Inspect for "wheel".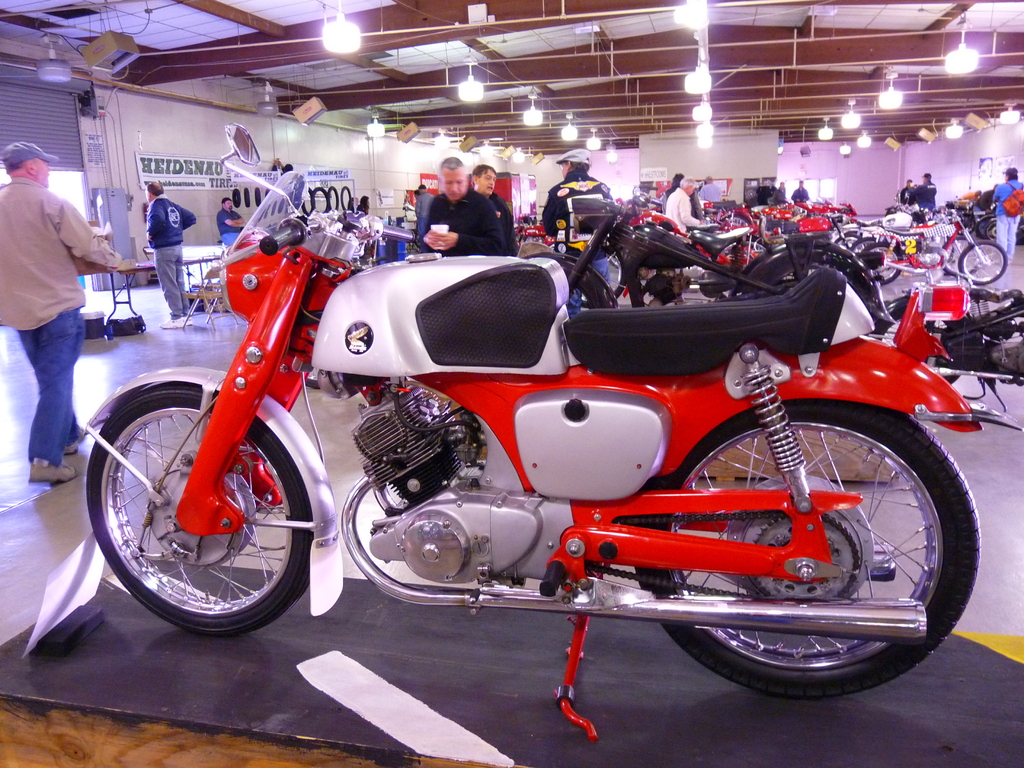
Inspection: {"left": 849, "top": 237, "right": 876, "bottom": 254}.
